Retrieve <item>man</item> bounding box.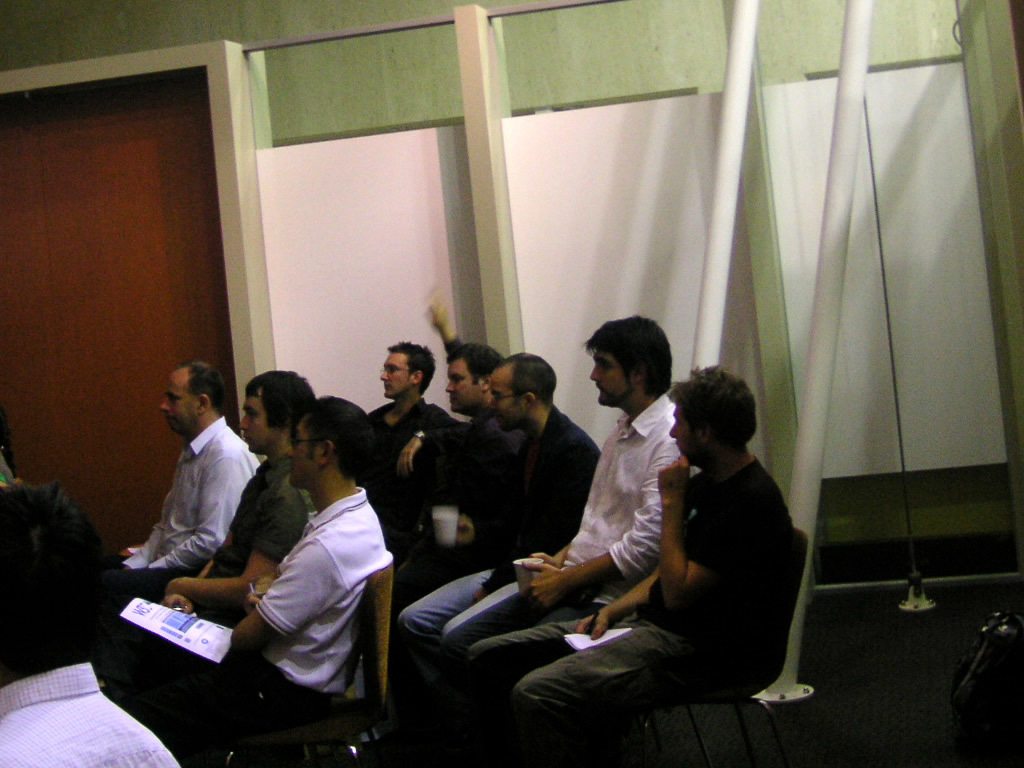
Bounding box: region(110, 357, 256, 571).
